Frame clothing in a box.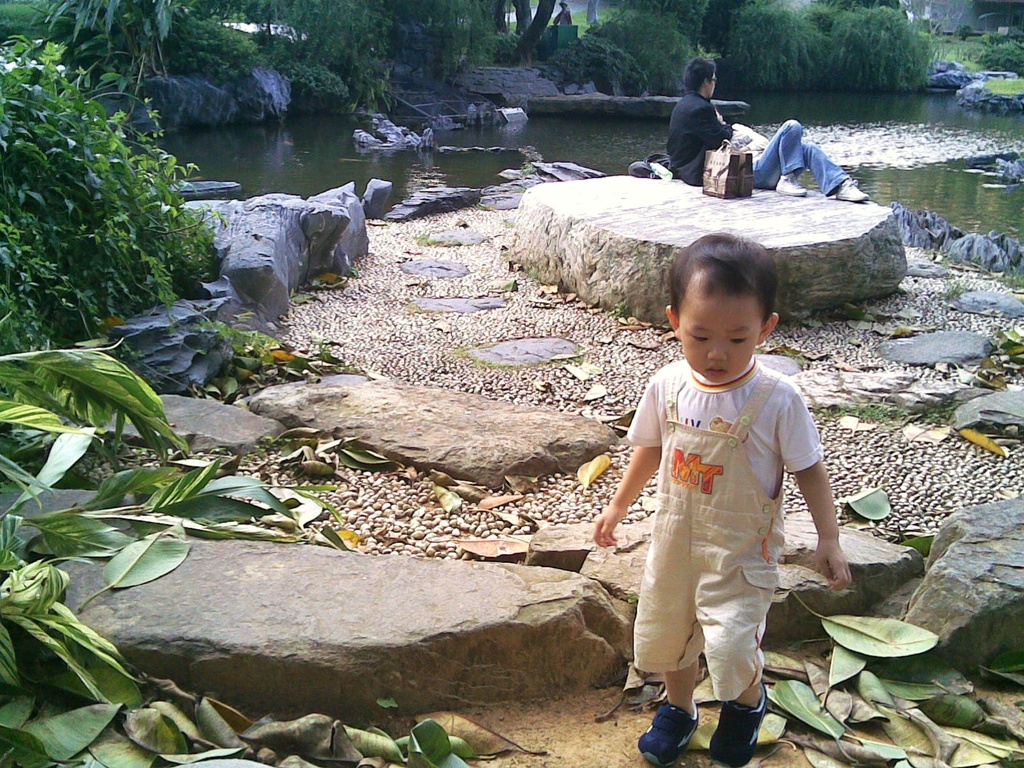
detection(746, 114, 849, 200).
